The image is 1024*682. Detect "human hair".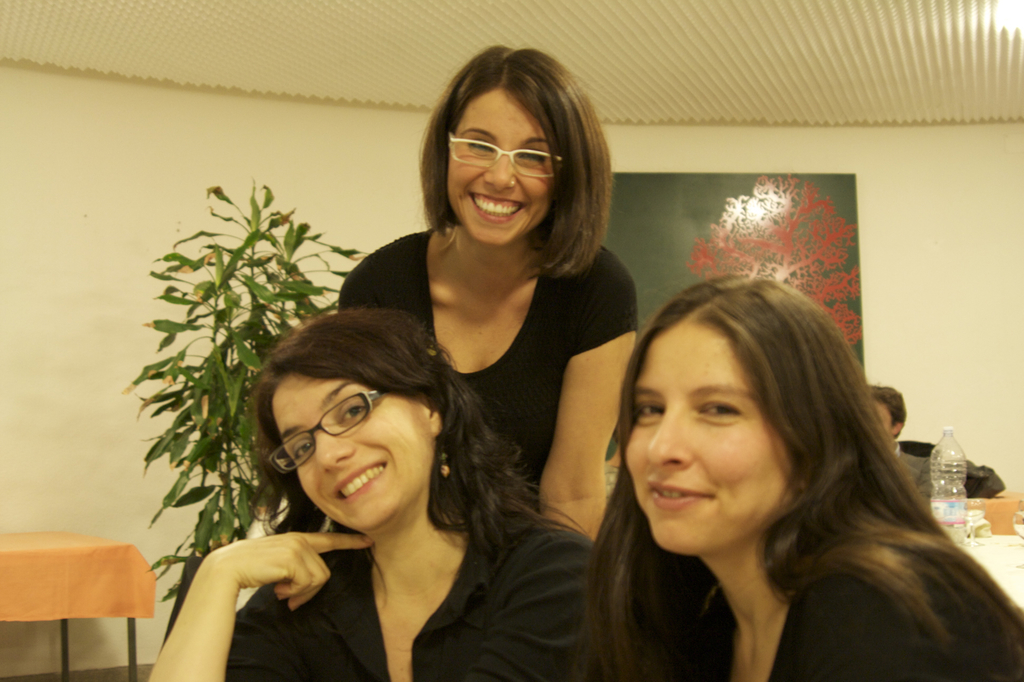
Detection: [861,377,903,446].
